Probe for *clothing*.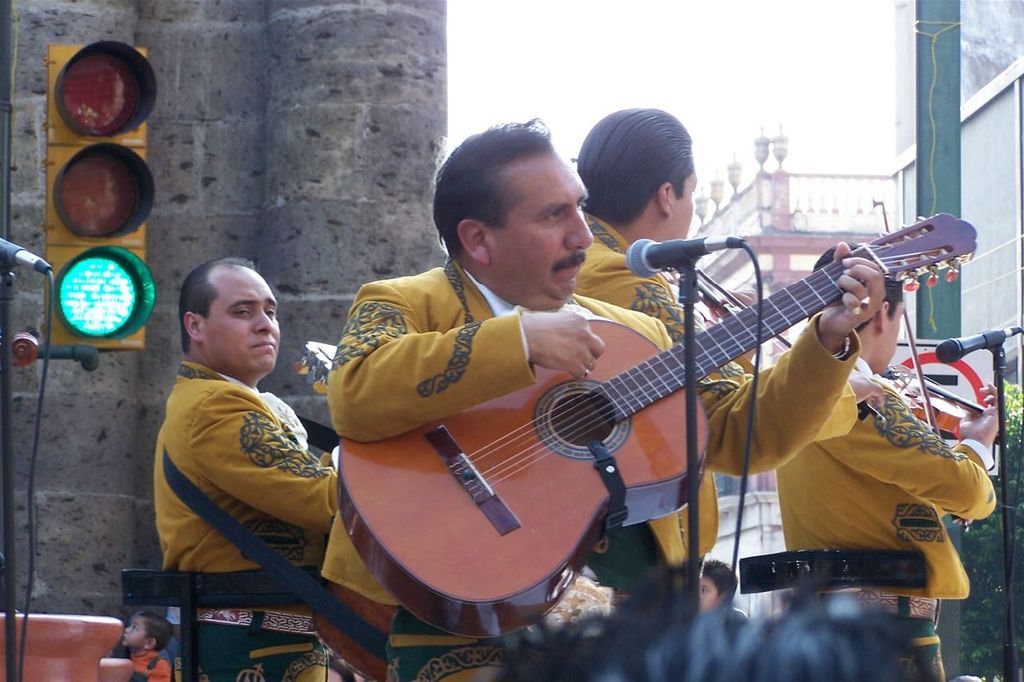
Probe result: box(767, 358, 1002, 681).
